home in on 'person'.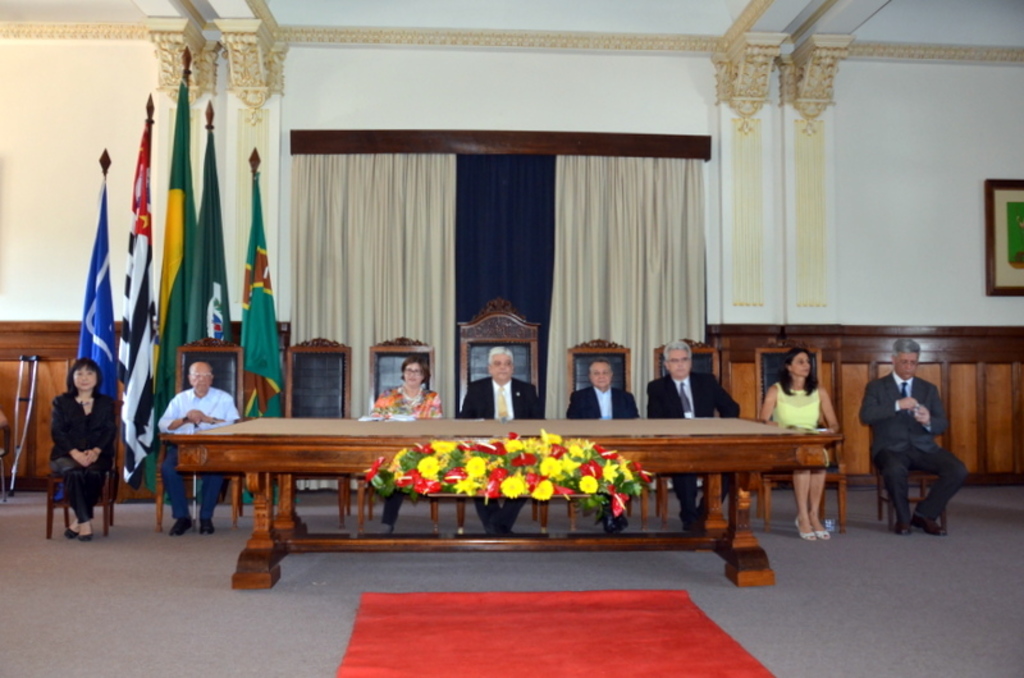
Homed in at 650/340/741/532.
